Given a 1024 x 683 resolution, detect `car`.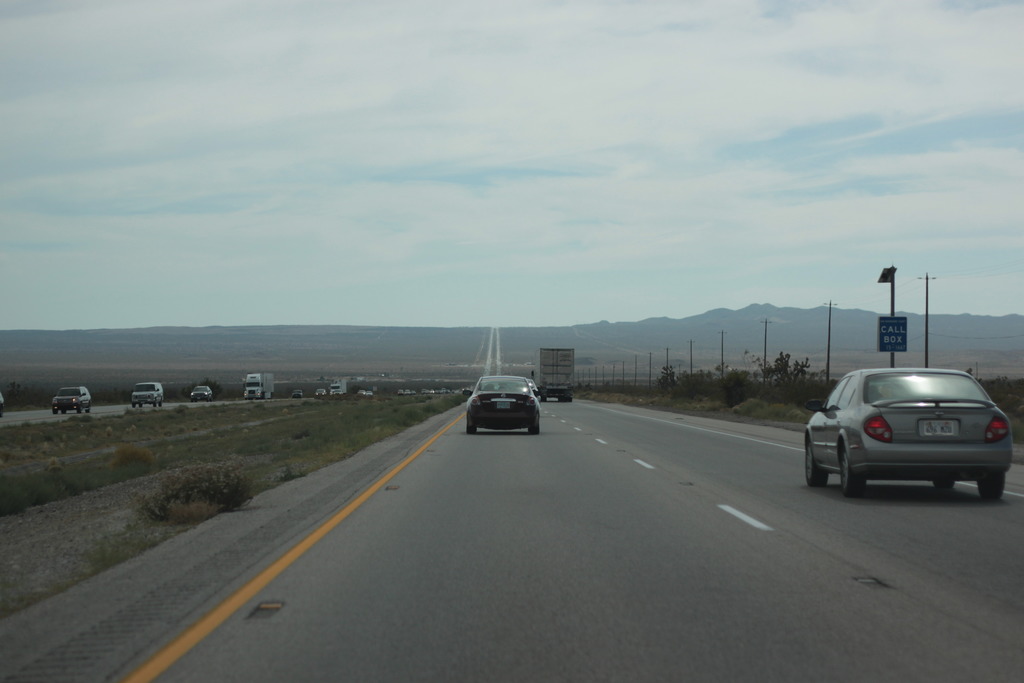
region(184, 378, 214, 399).
